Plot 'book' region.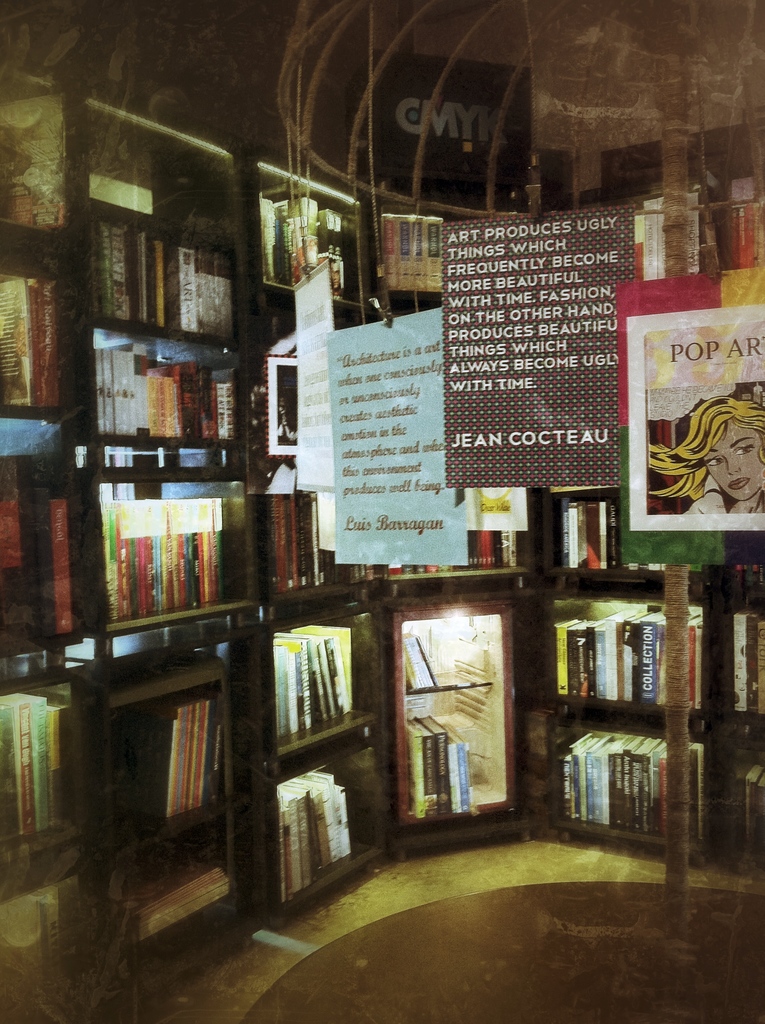
Plotted at x1=88, y1=492, x2=231, y2=620.
